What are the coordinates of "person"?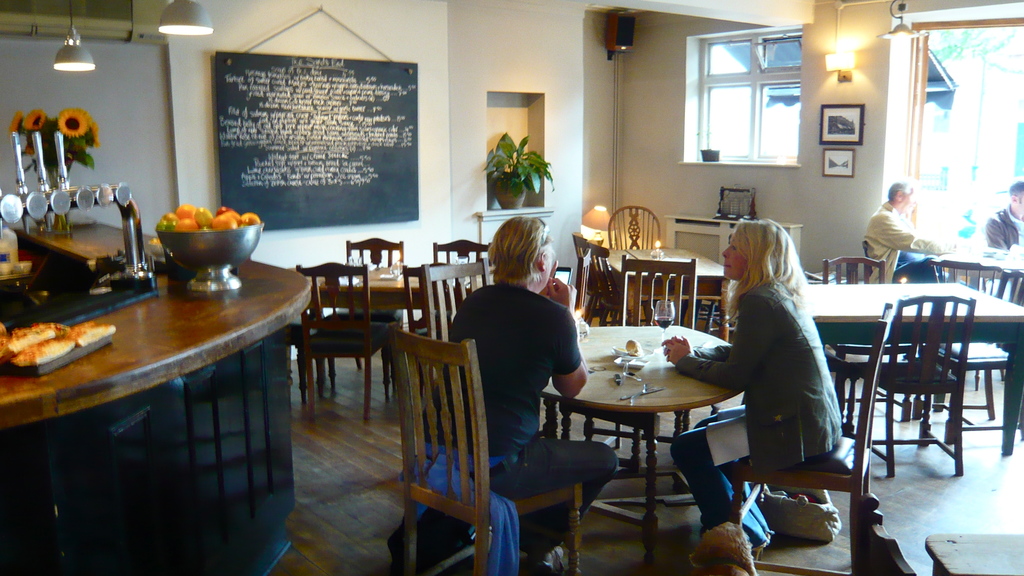
detection(860, 182, 949, 287).
